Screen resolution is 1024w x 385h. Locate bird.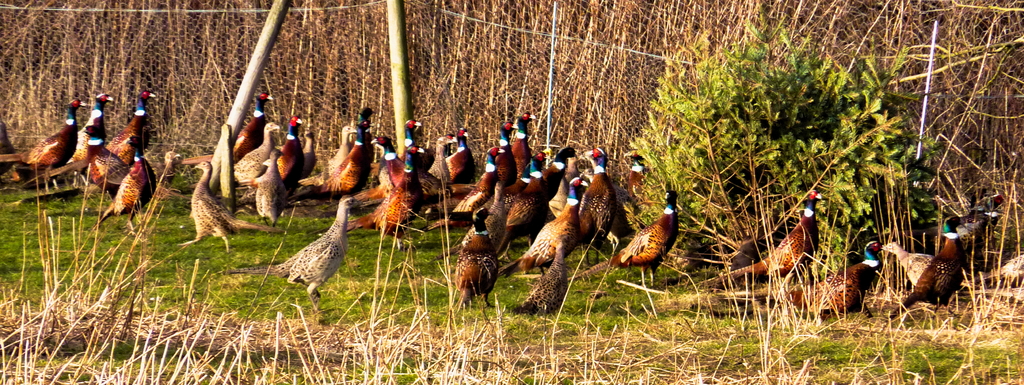
rect(252, 151, 297, 225).
